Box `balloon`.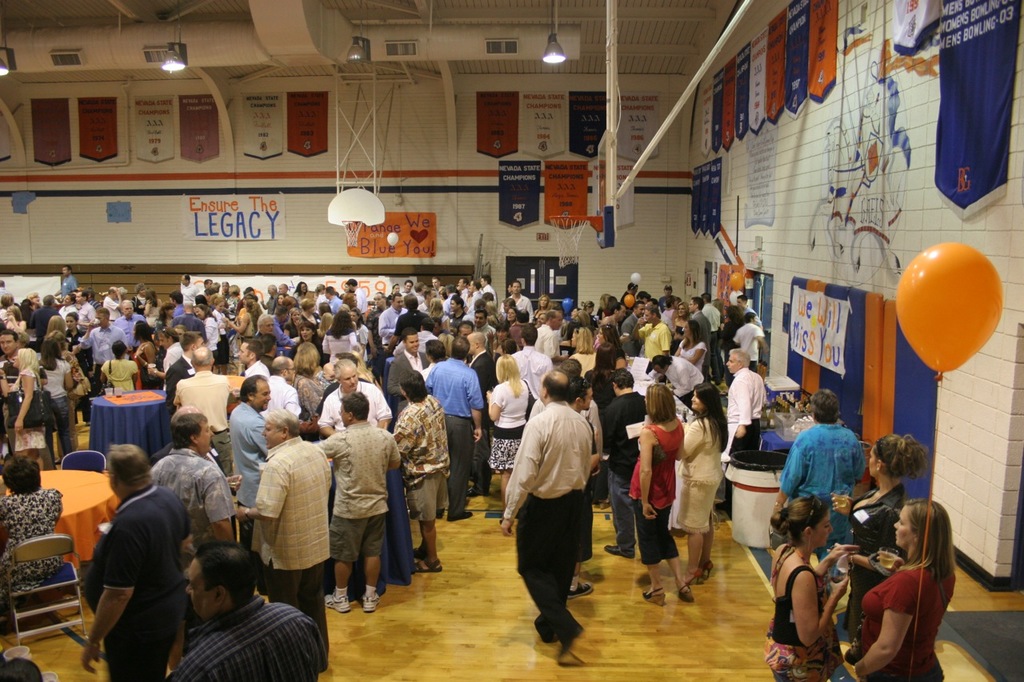
box(895, 244, 1002, 380).
